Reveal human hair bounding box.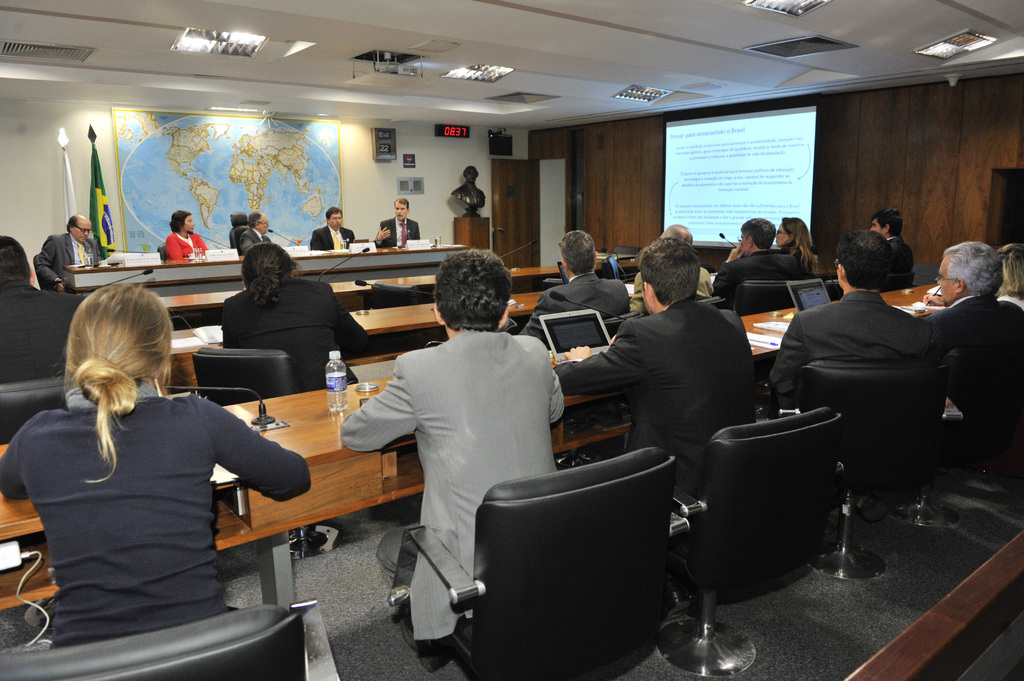
Revealed: crop(65, 217, 77, 233).
